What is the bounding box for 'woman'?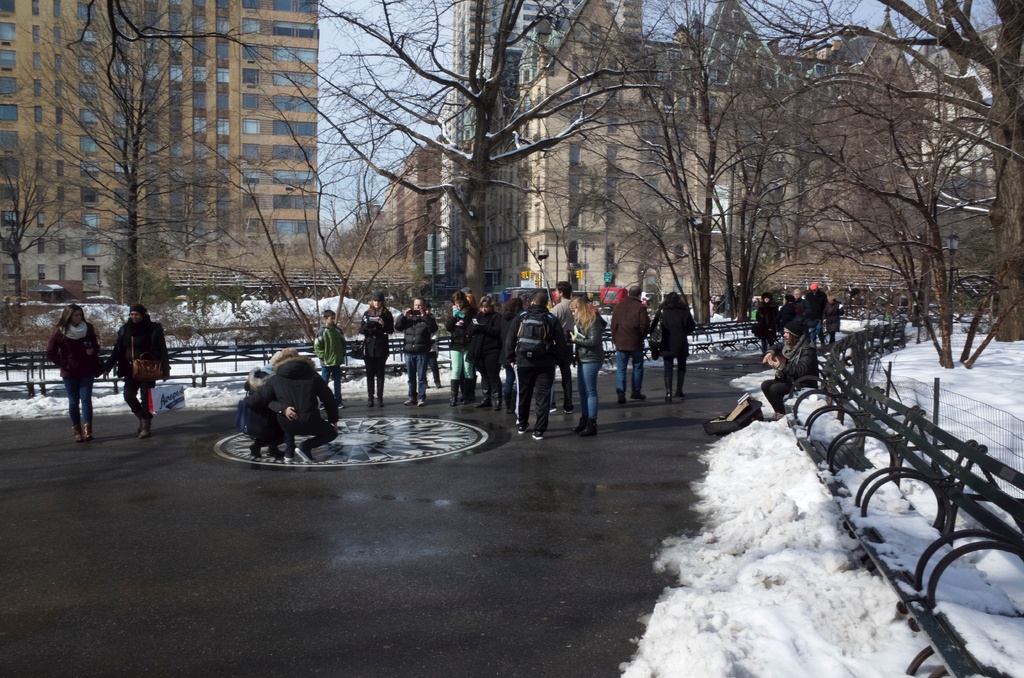
<region>564, 295, 603, 442</region>.
